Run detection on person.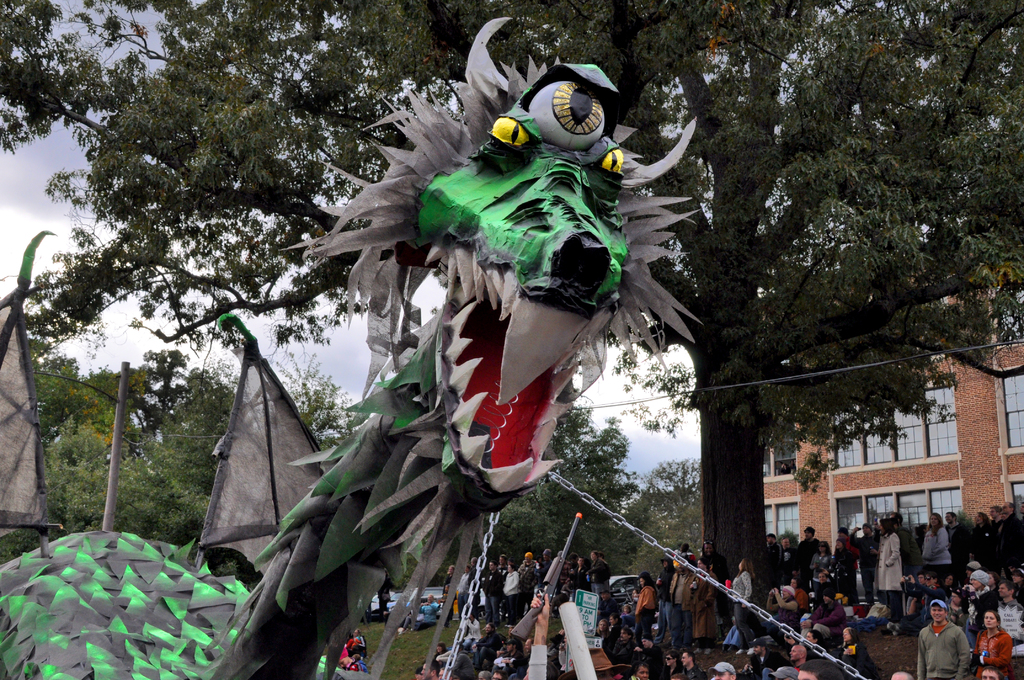
Result: <box>948,592,971,626</box>.
